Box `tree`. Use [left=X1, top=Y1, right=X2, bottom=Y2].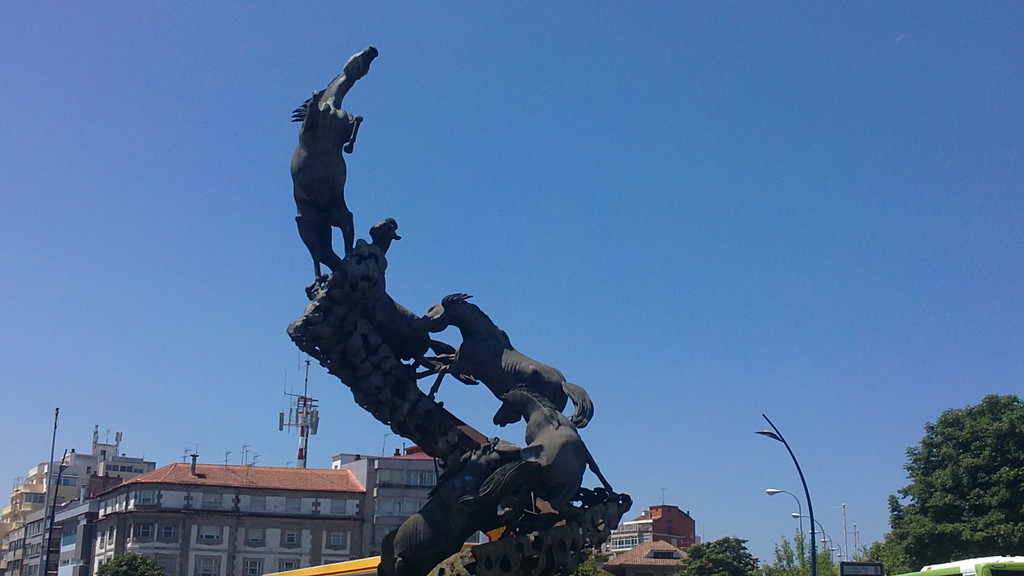
[left=812, top=544, right=834, bottom=575].
